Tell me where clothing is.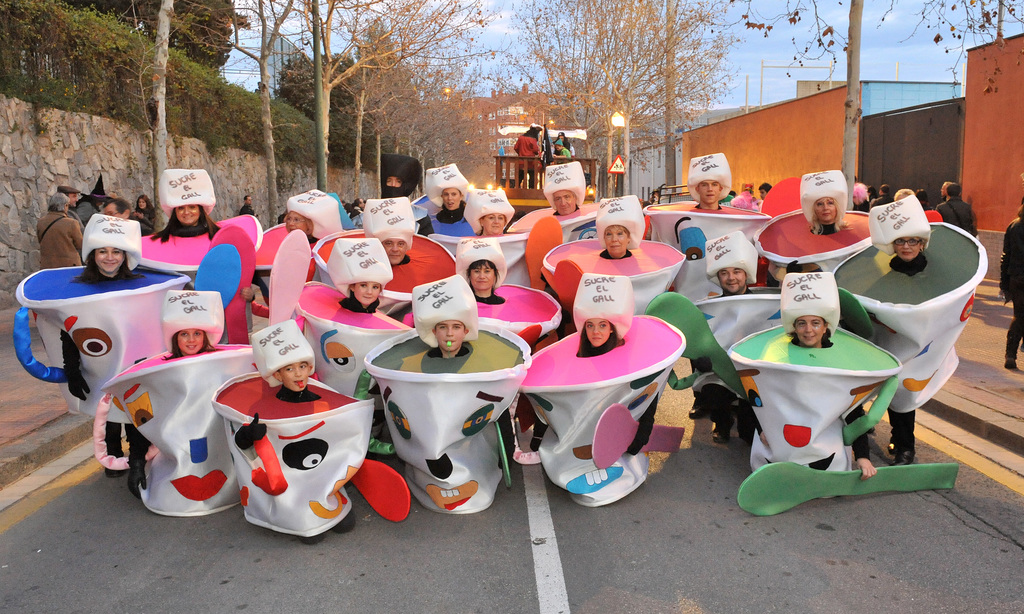
clothing is at select_region(129, 211, 264, 285).
